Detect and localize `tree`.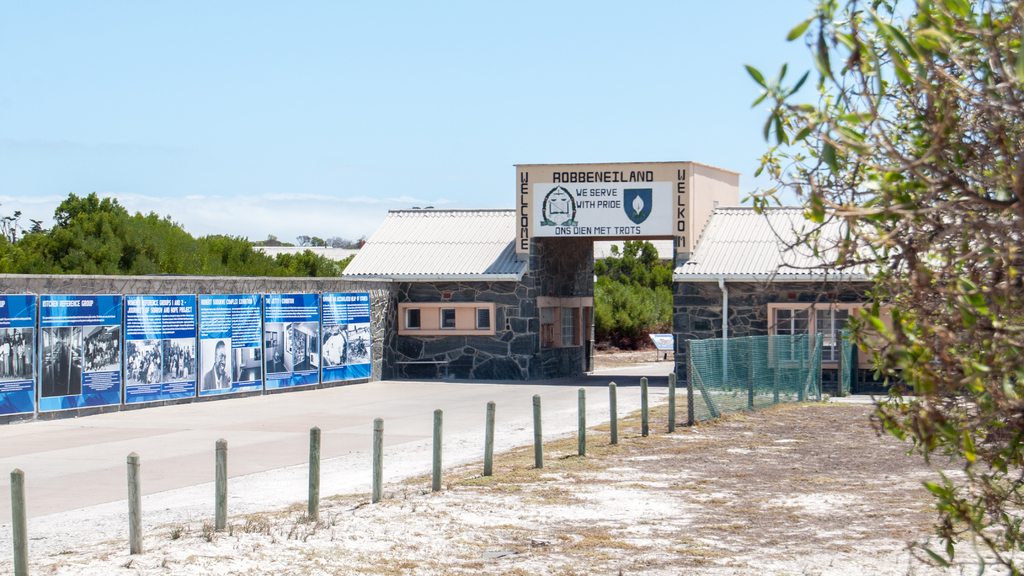
Localized at Rect(594, 227, 680, 344).
